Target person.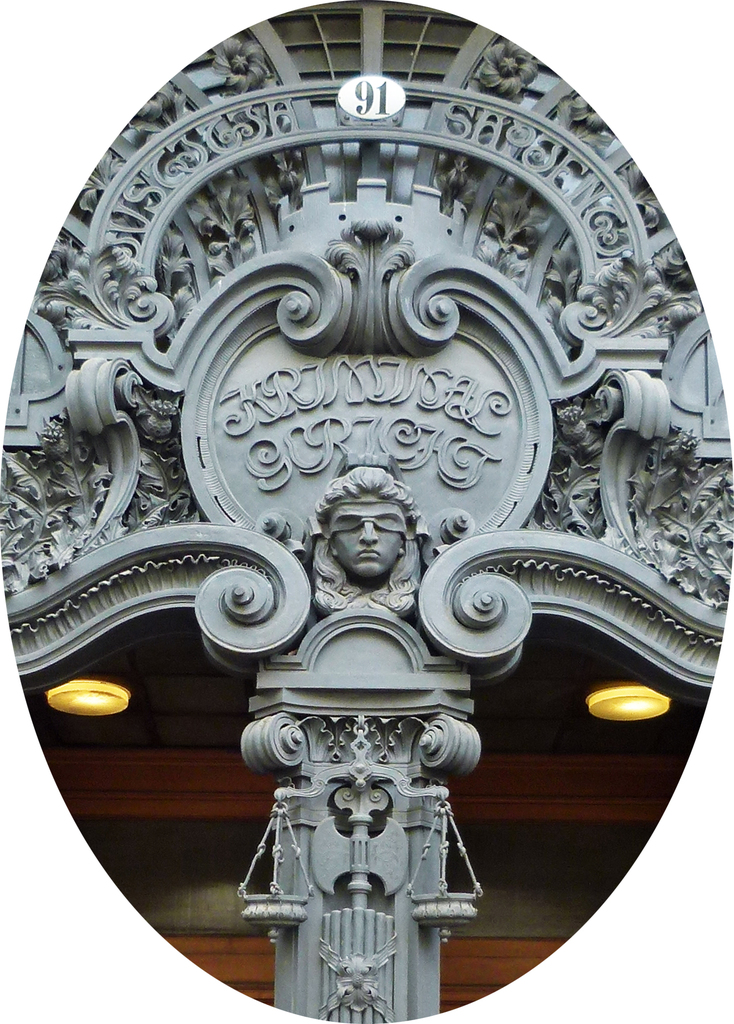
Target region: l=314, t=463, r=422, b=615.
